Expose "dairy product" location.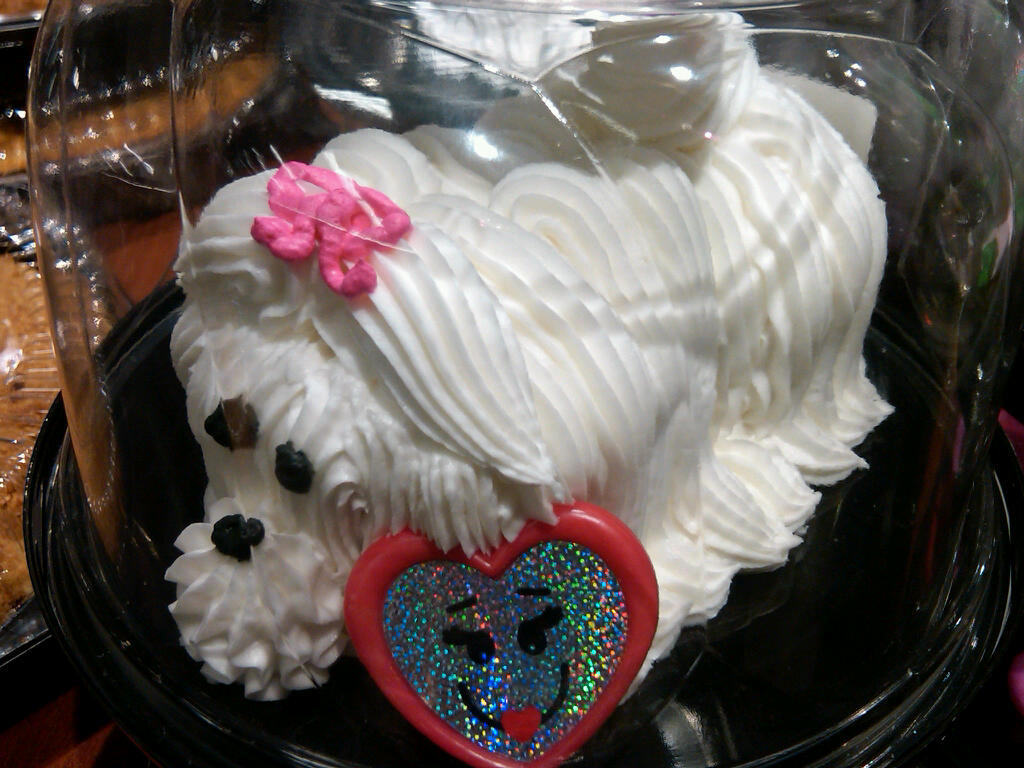
Exposed at {"x1": 145, "y1": 87, "x2": 915, "y2": 720}.
